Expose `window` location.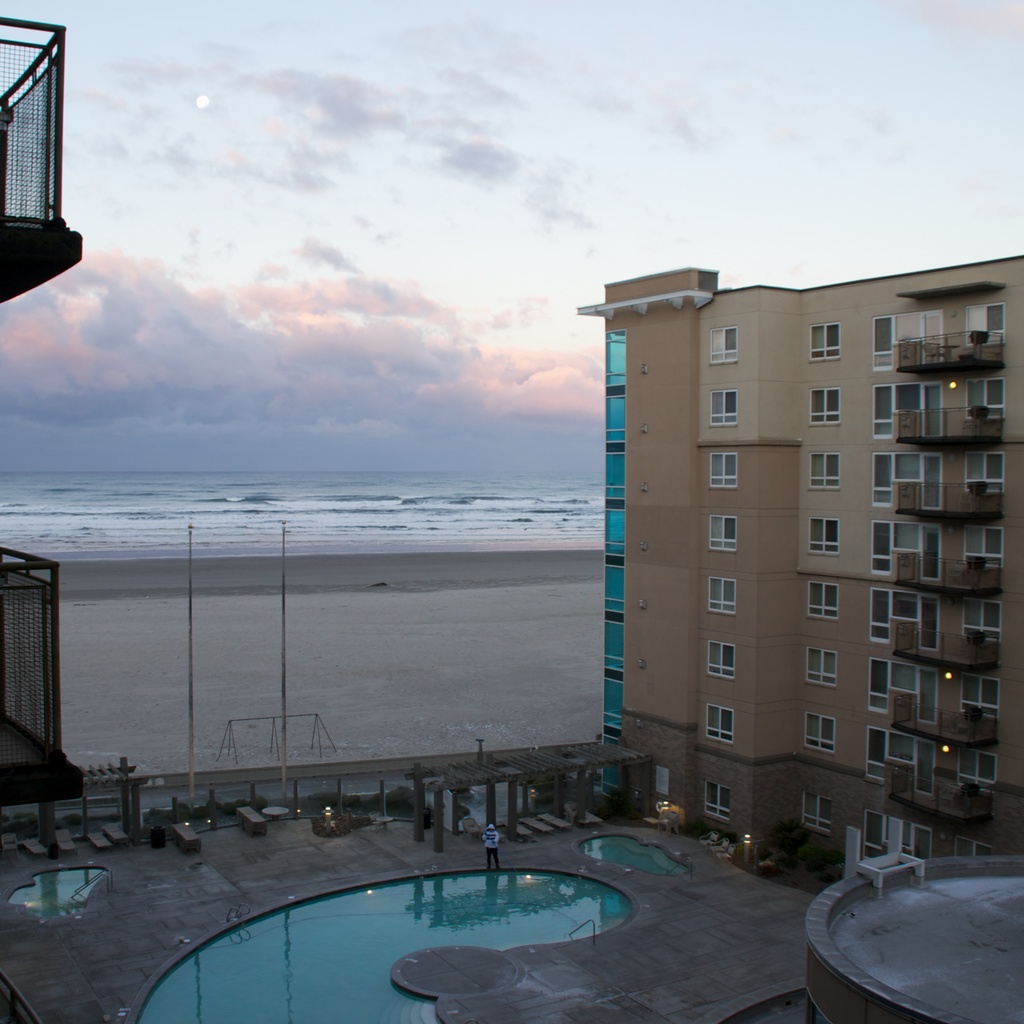
Exposed at x1=876 y1=458 x2=897 y2=508.
